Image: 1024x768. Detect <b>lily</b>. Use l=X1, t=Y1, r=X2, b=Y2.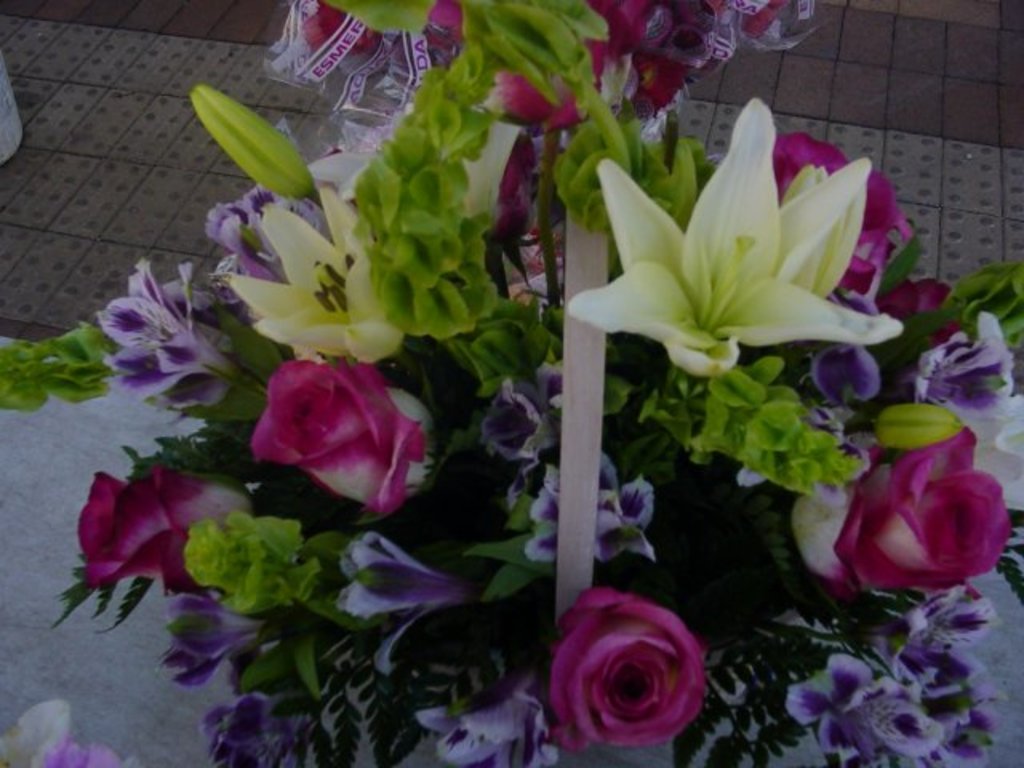
l=565, t=101, r=910, b=379.
